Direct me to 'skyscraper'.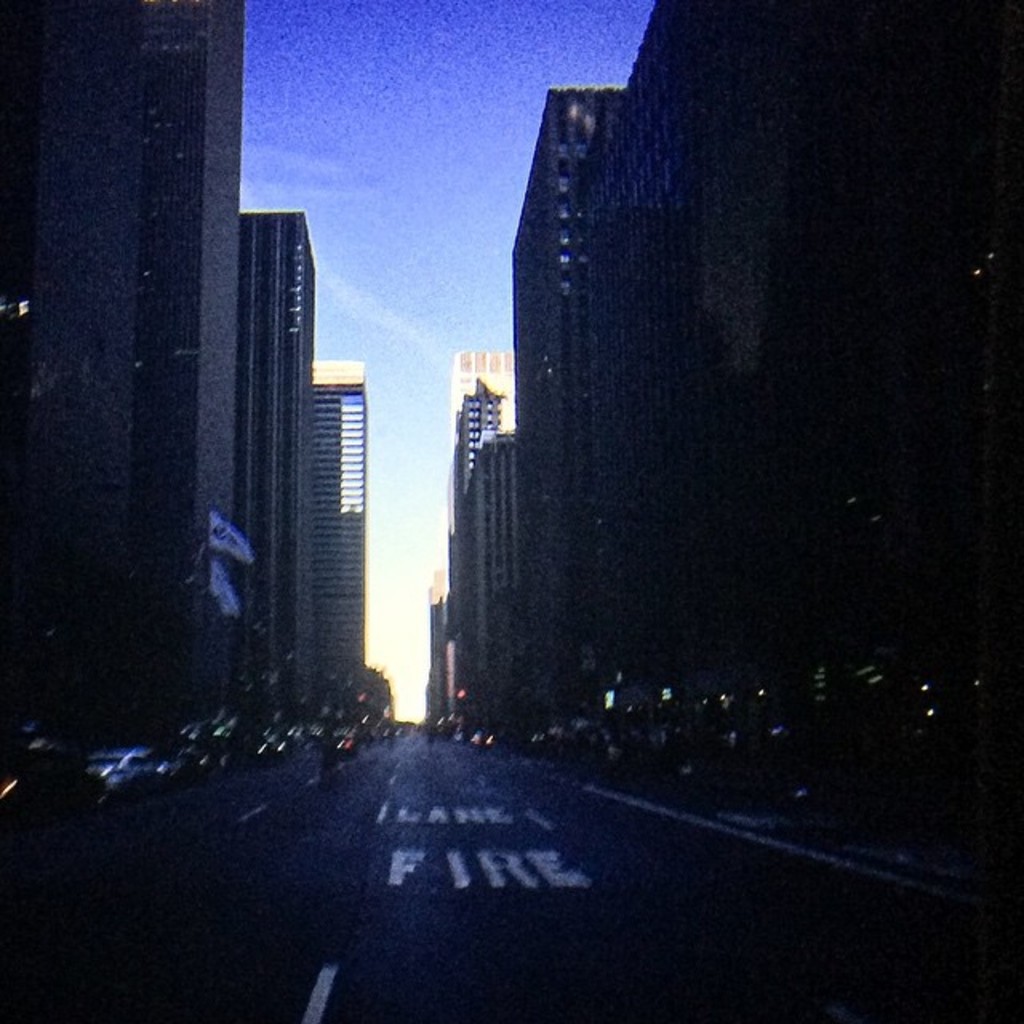
Direction: box(237, 213, 312, 736).
